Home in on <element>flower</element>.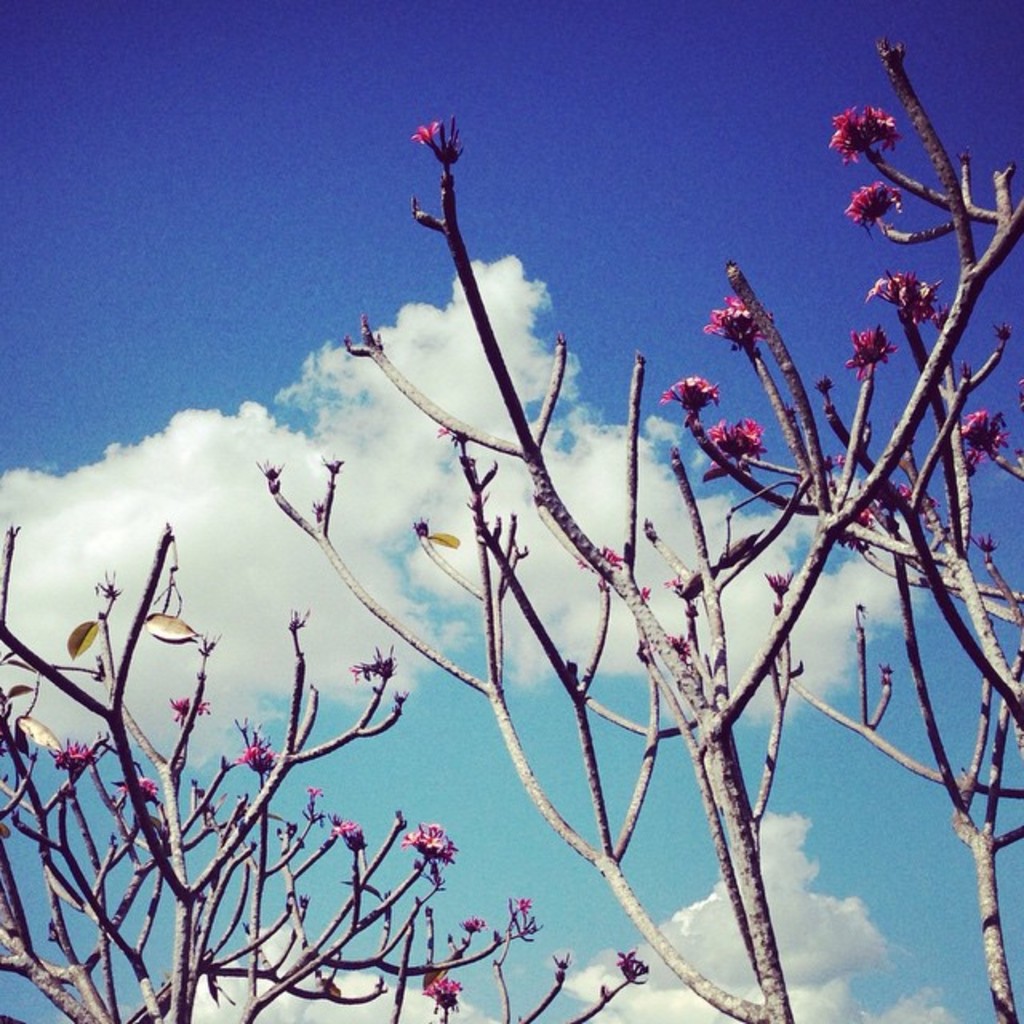
Homed in at box=[870, 258, 926, 323].
